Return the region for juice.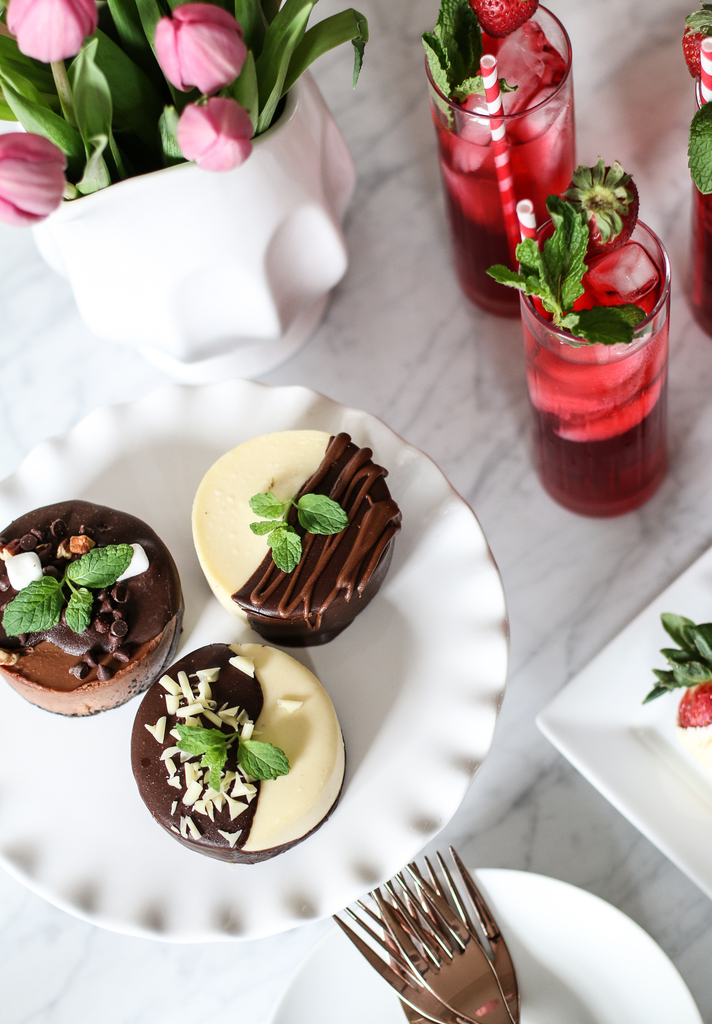
434 29 586 237.
